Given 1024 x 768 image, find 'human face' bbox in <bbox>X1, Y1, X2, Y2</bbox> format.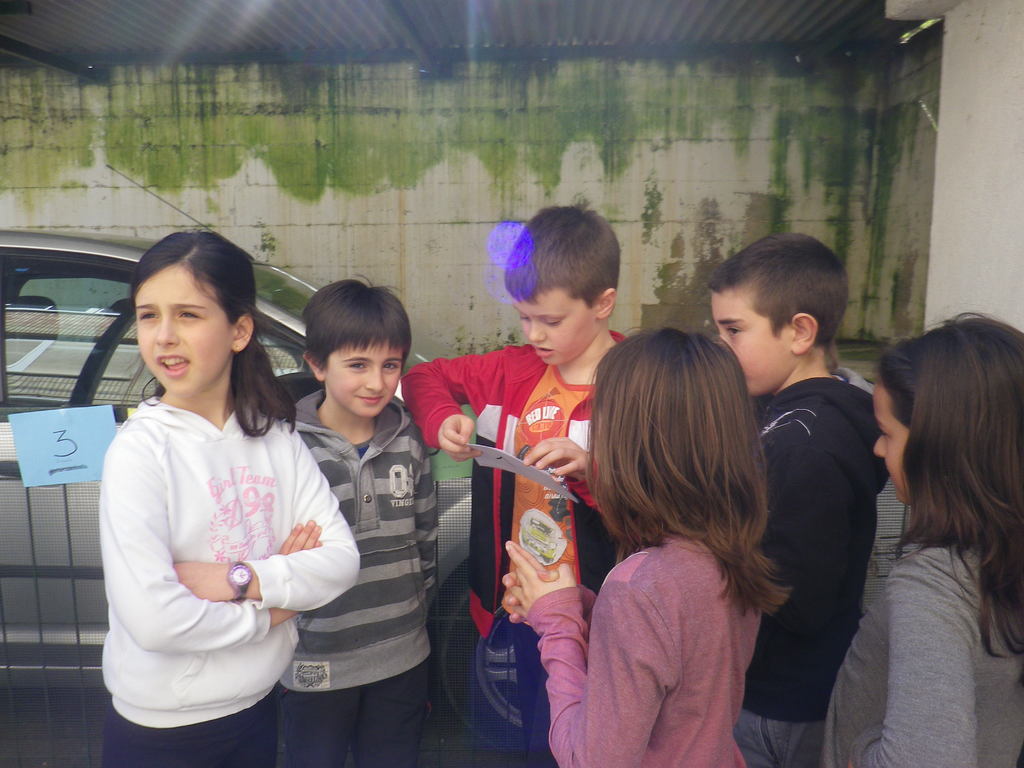
<bbox>328, 331, 409, 421</bbox>.
